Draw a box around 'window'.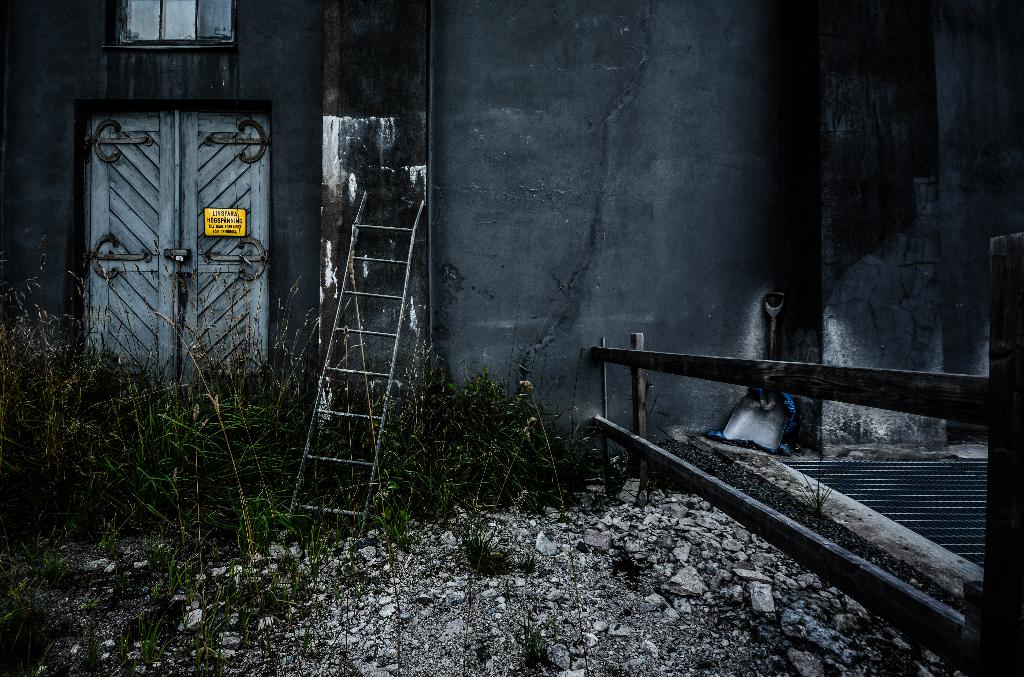
Rect(104, 0, 237, 51).
